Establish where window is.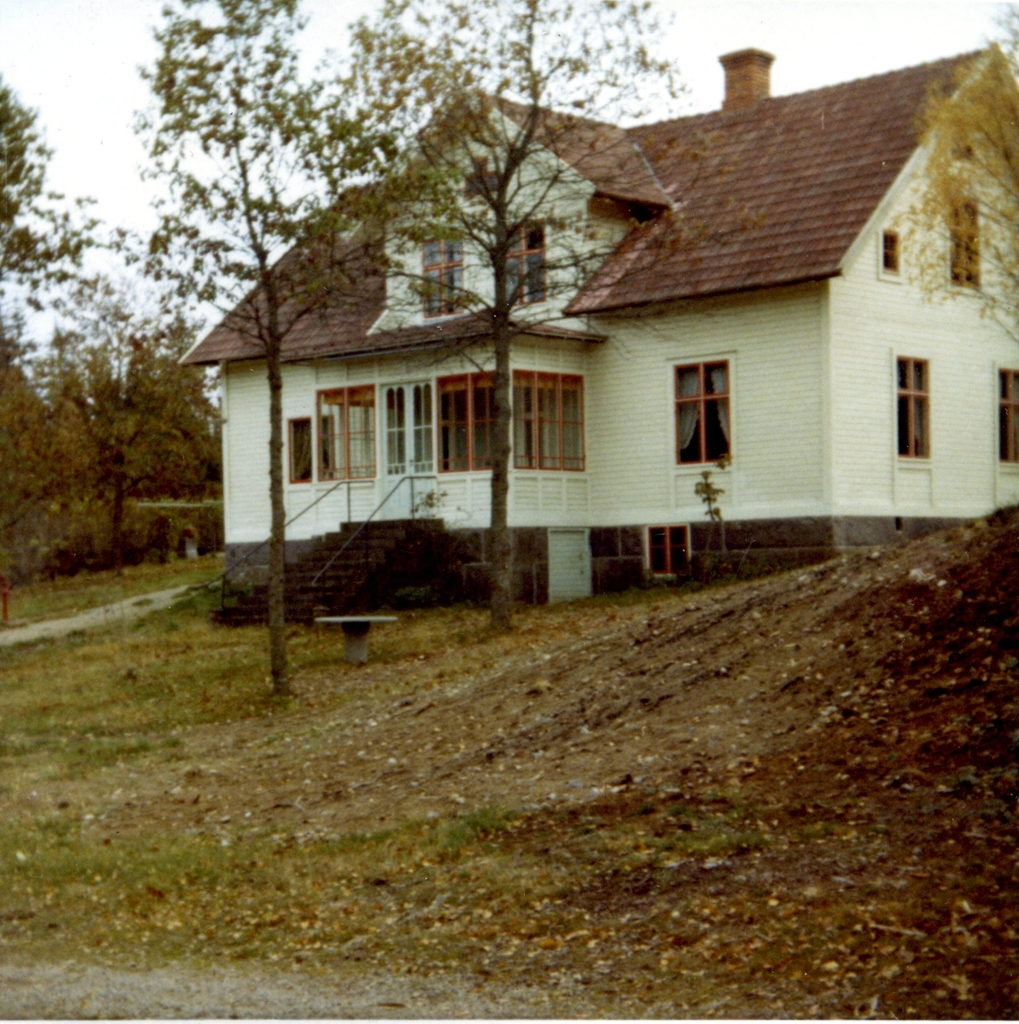
Established at [285, 413, 338, 478].
